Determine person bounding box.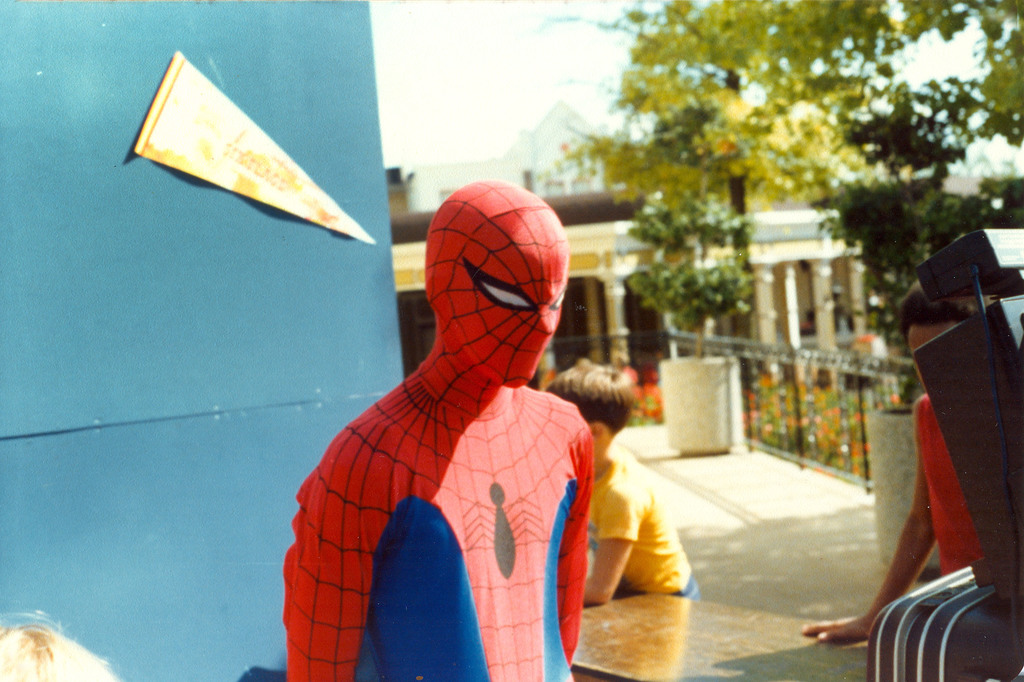
Determined: bbox=[283, 181, 594, 681].
